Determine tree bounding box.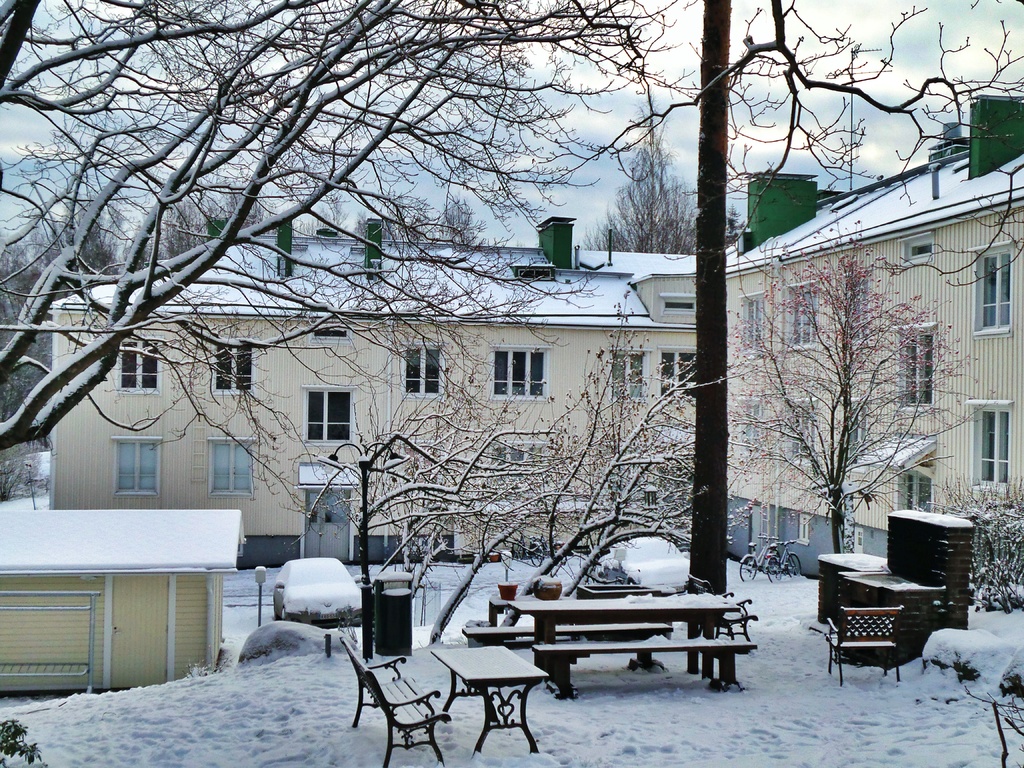
Determined: bbox=(578, 114, 701, 257).
